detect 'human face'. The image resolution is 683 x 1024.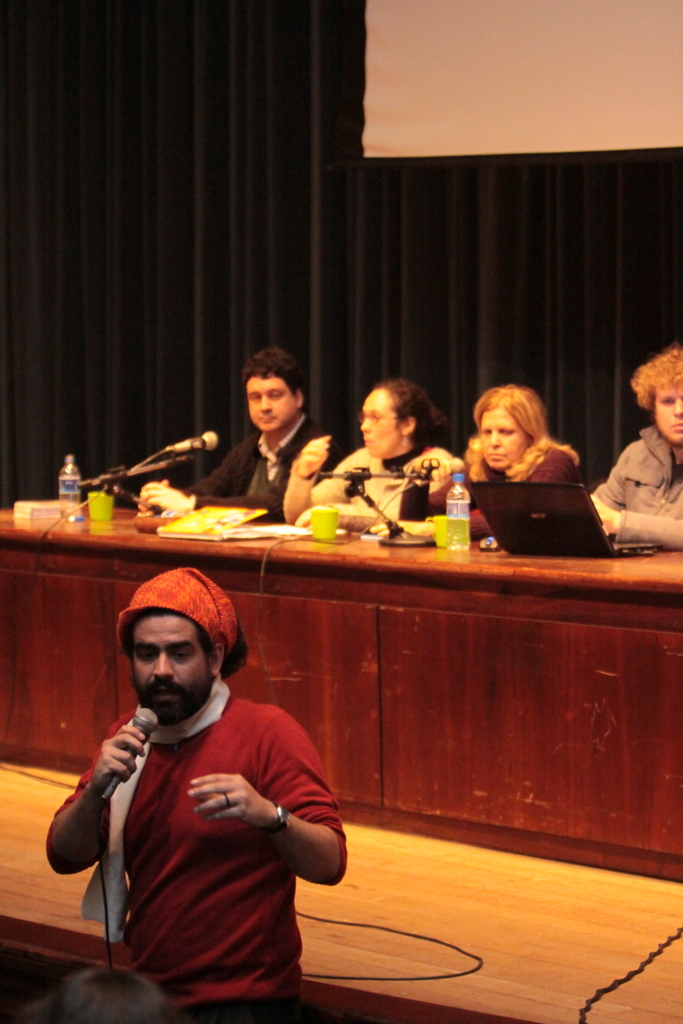
bbox=[656, 381, 682, 445].
